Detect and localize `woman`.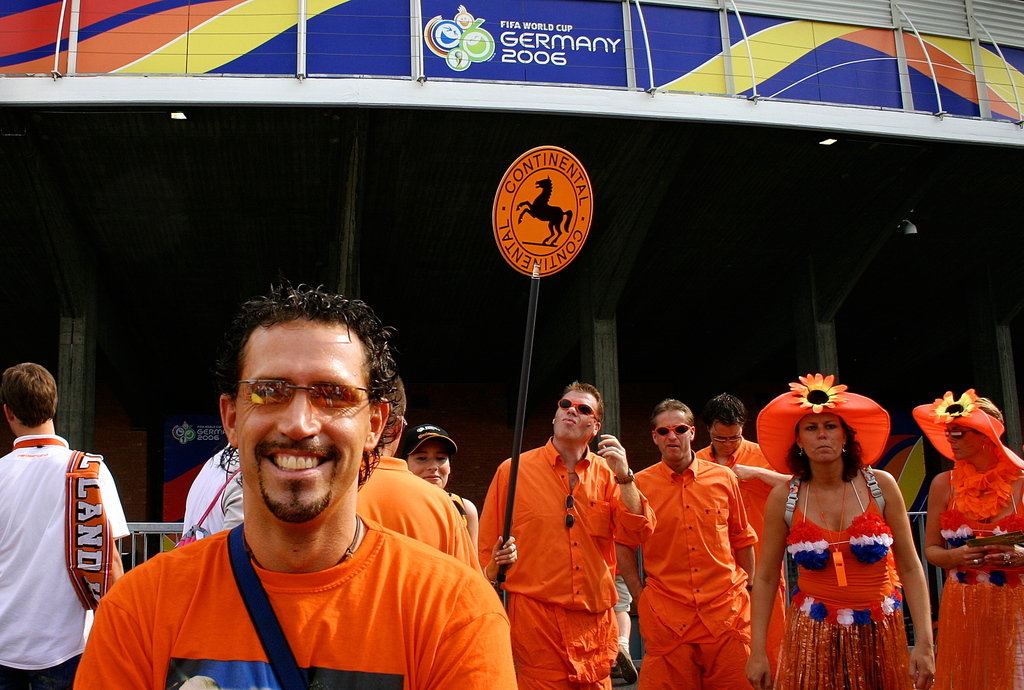
Localized at box=[749, 373, 932, 689].
